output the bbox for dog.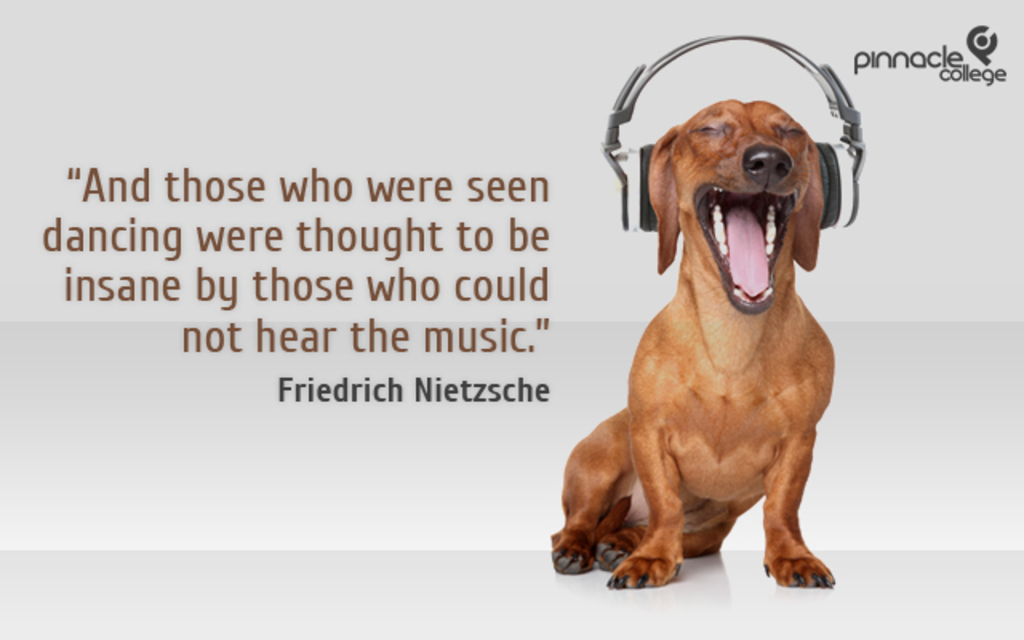
locate(550, 94, 837, 589).
